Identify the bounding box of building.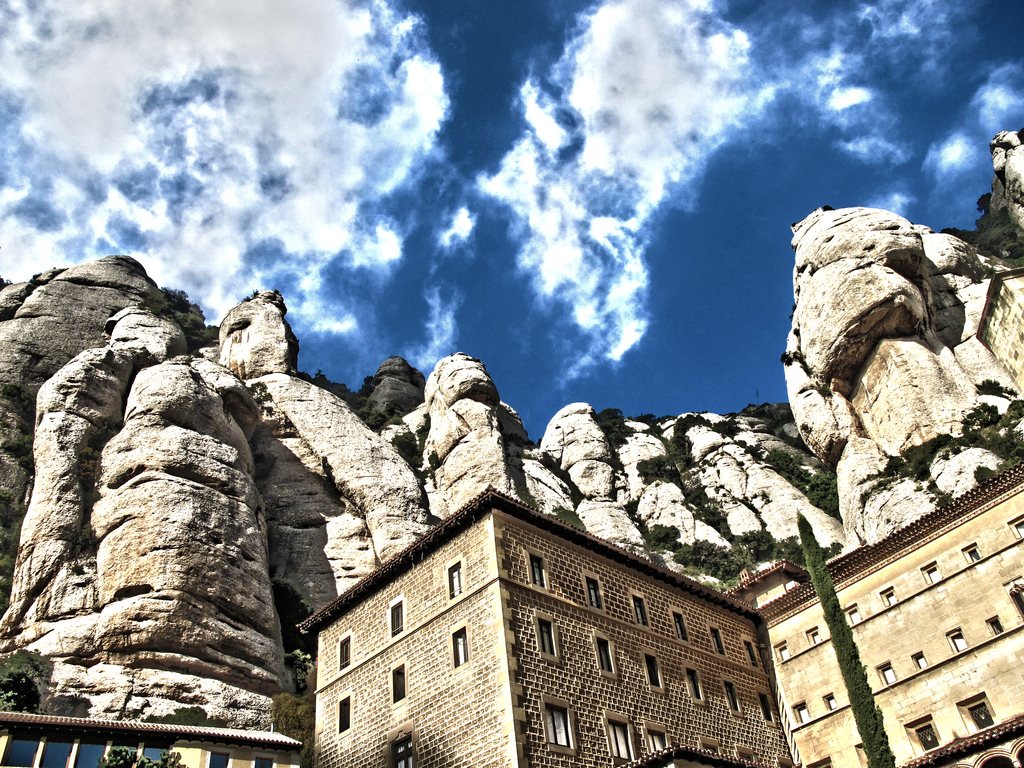
722 460 1023 767.
